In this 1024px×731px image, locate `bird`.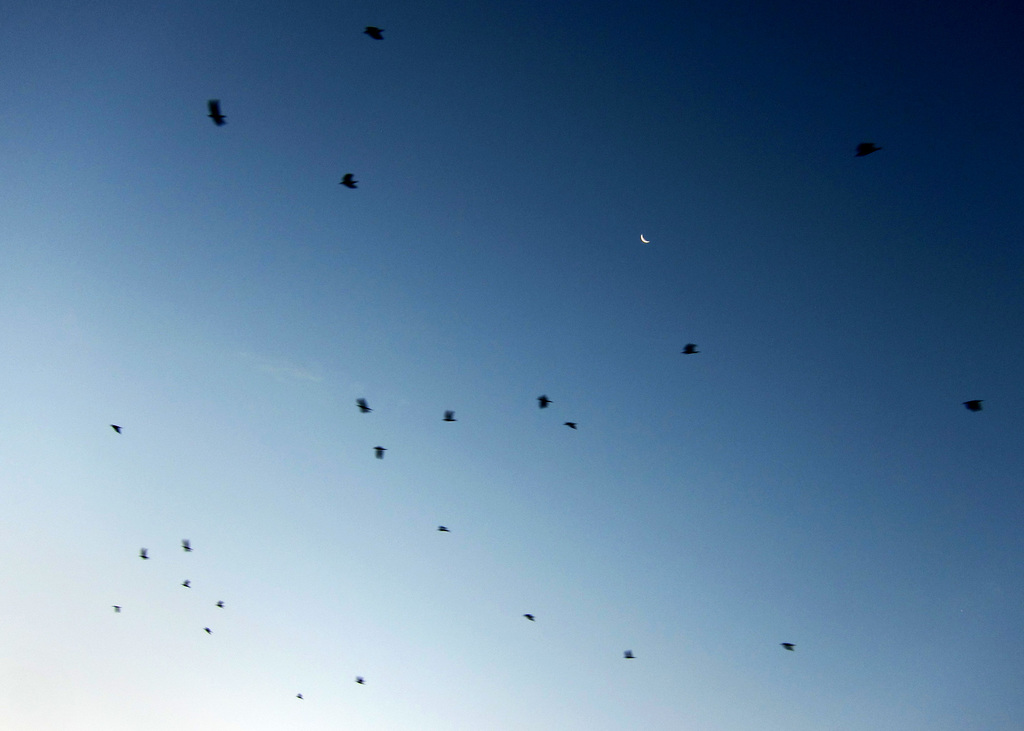
Bounding box: <region>295, 689, 304, 701</region>.
